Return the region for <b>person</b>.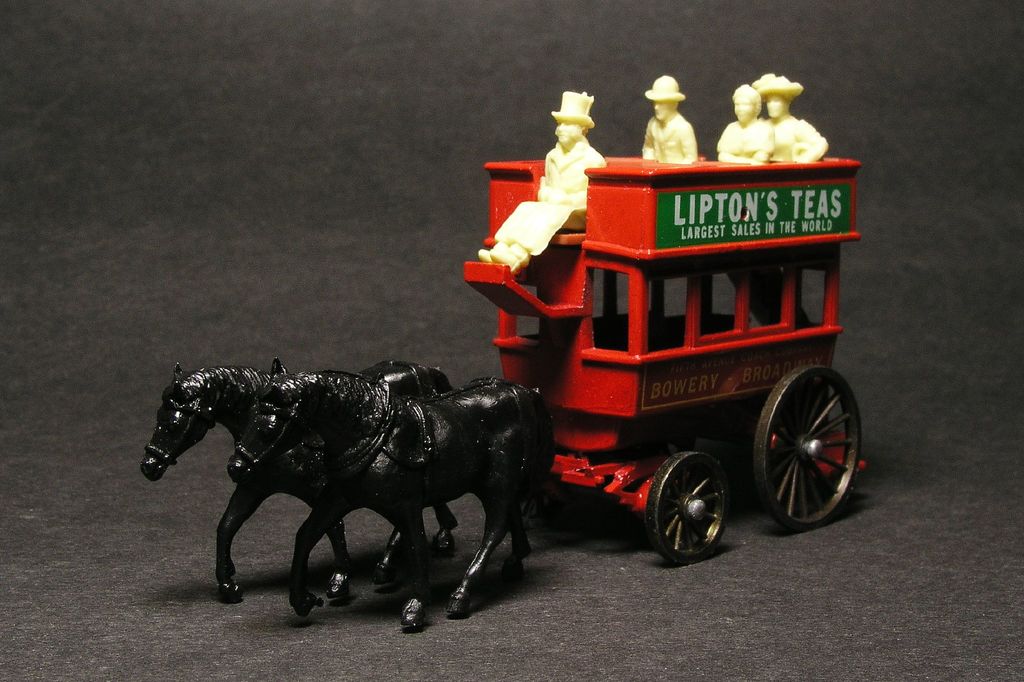
[717,85,776,168].
